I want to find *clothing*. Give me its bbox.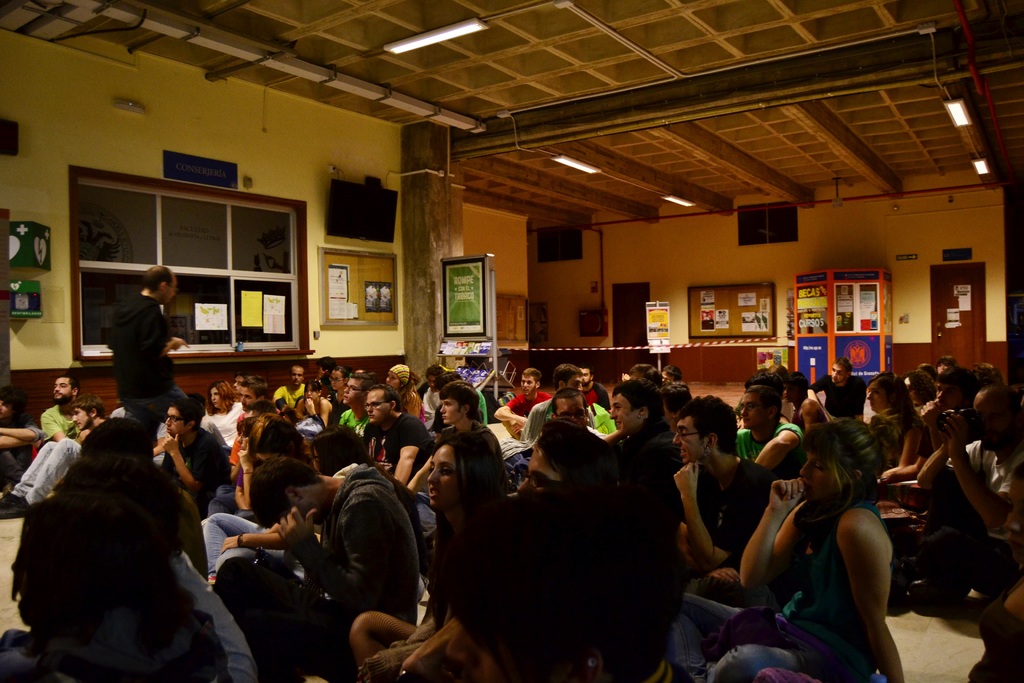
detection(340, 407, 372, 433).
